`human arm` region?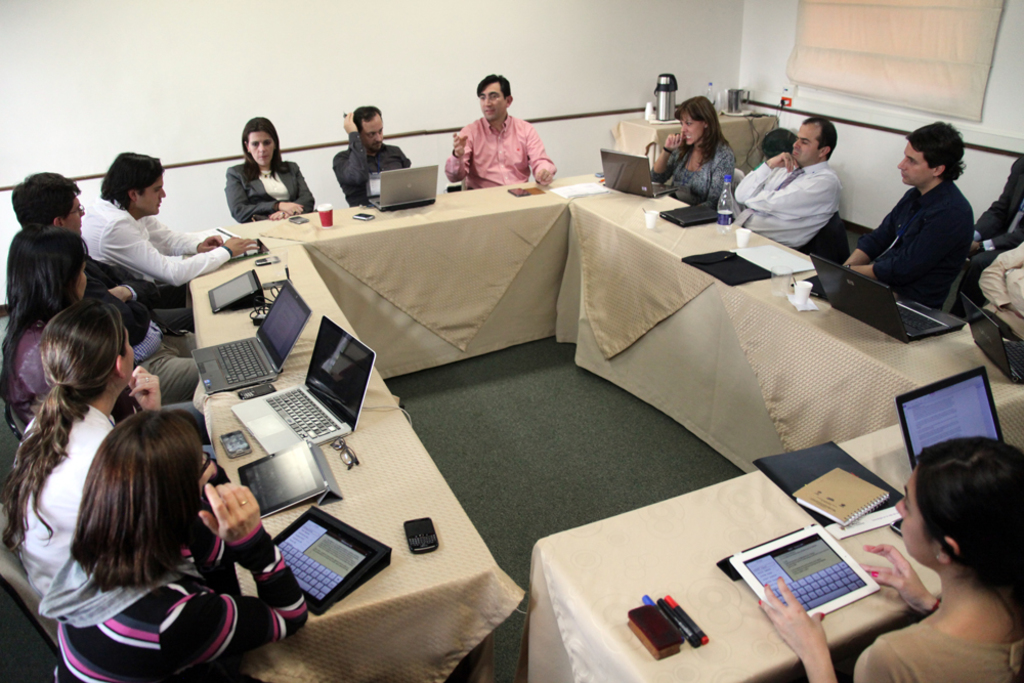
271,171,315,222
